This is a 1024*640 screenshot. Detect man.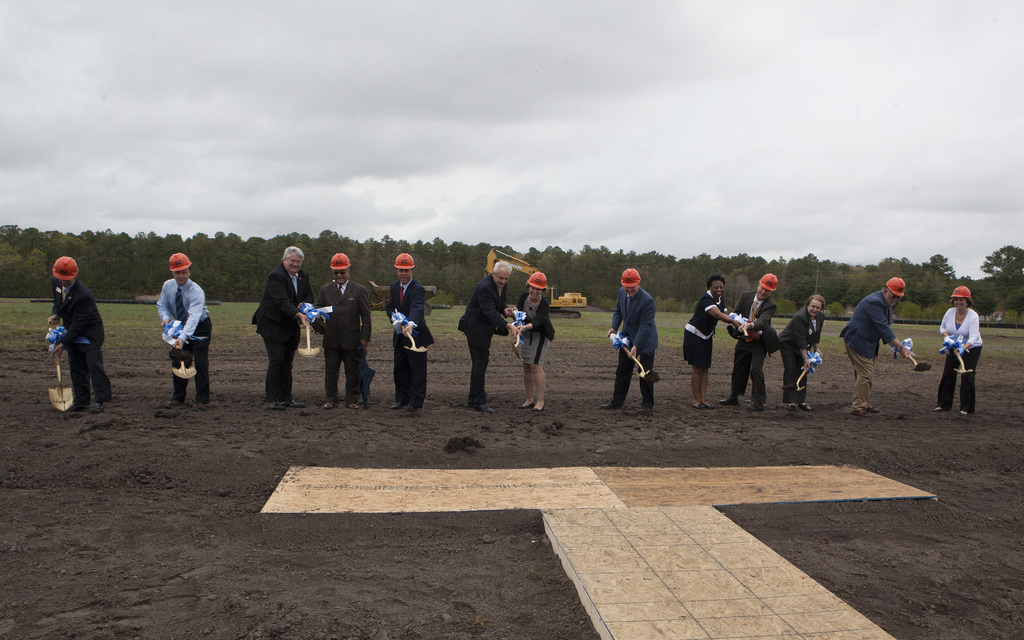
[x1=719, y1=275, x2=778, y2=409].
